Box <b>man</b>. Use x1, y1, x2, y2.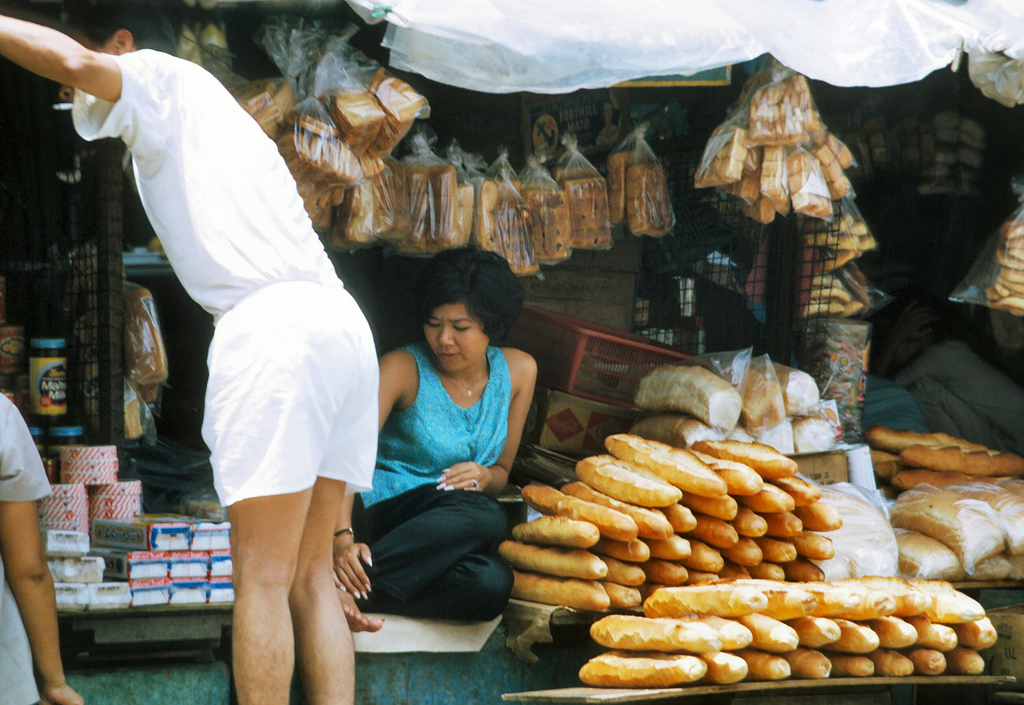
0, 0, 373, 704.
